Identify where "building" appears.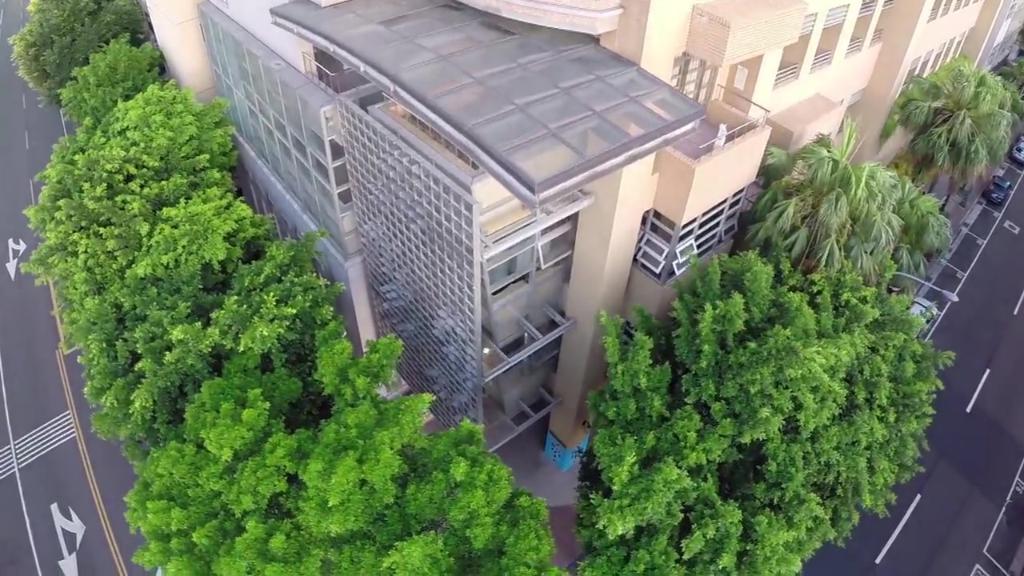
Appears at locate(139, 0, 1023, 474).
